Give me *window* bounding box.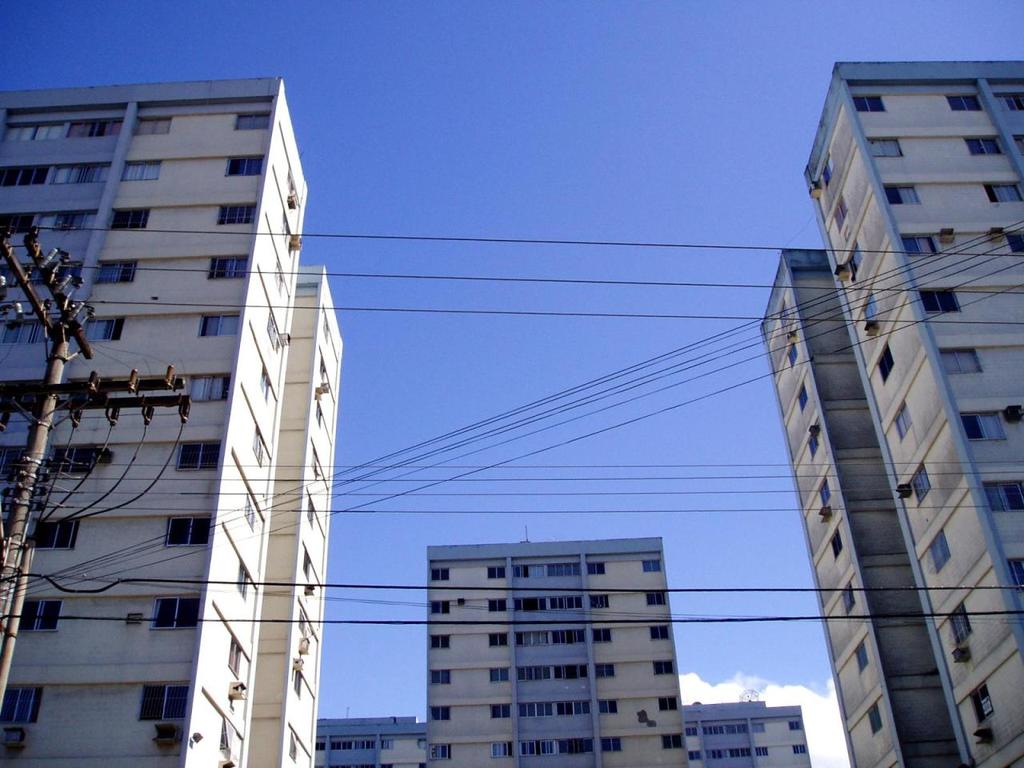
485:566:506:581.
